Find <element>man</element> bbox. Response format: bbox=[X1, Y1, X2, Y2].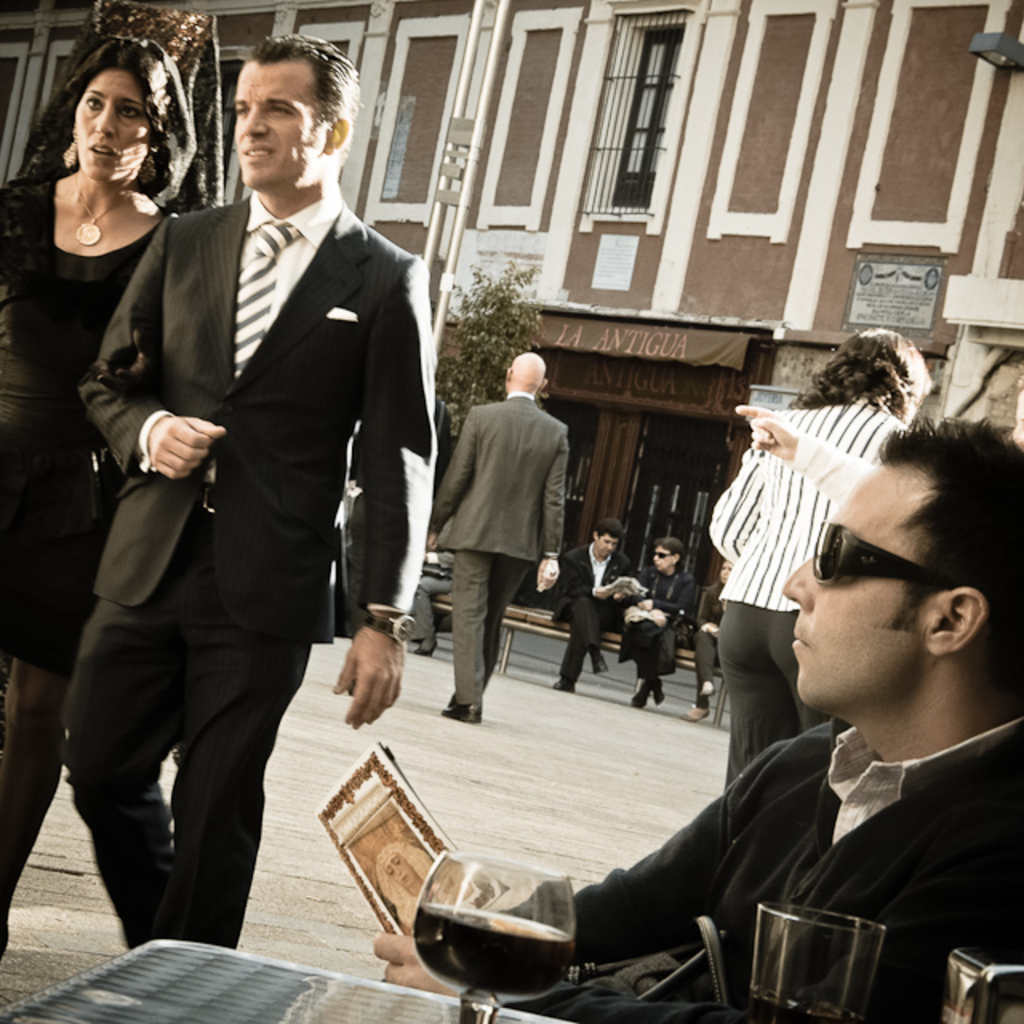
bbox=[56, 34, 450, 938].
